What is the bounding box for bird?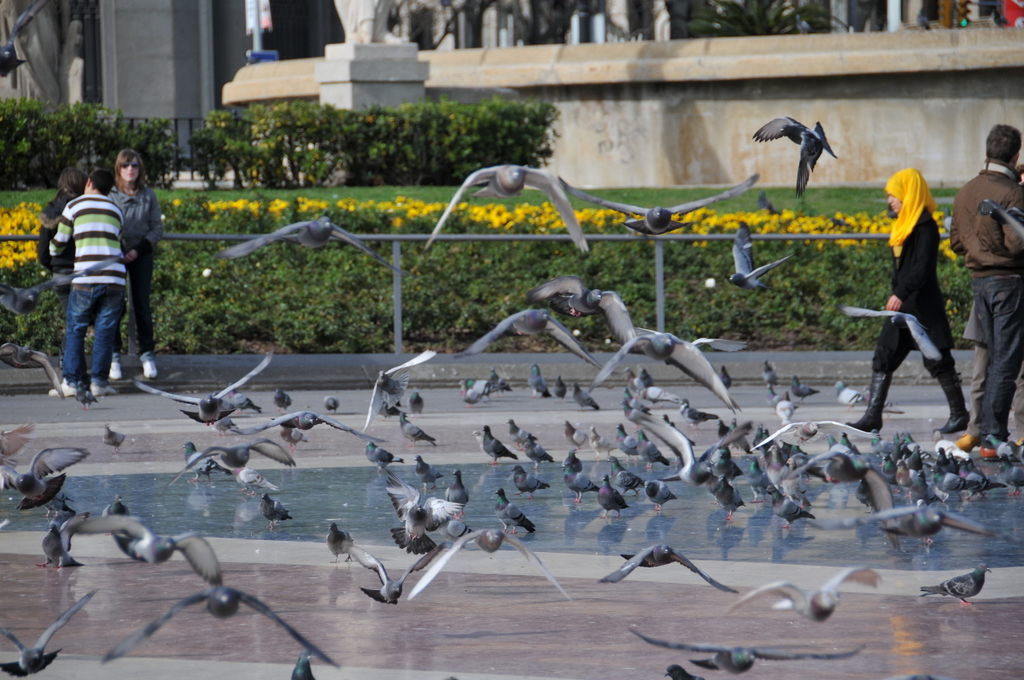
region(415, 165, 593, 256).
